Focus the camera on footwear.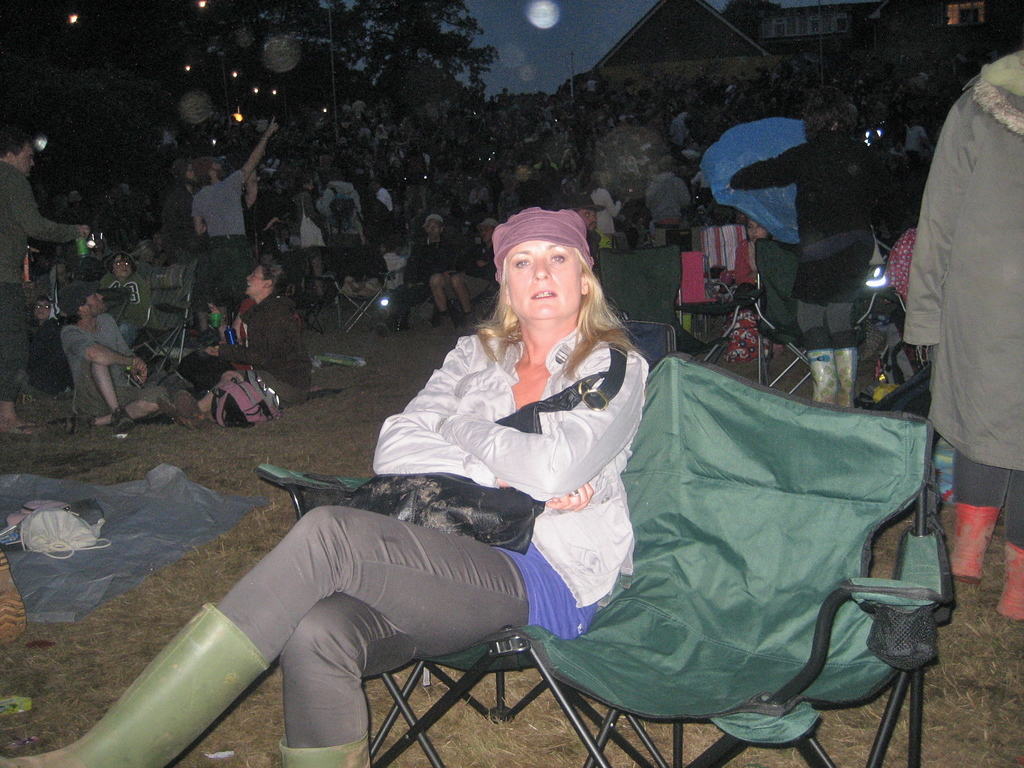
Focus region: [0, 603, 276, 767].
